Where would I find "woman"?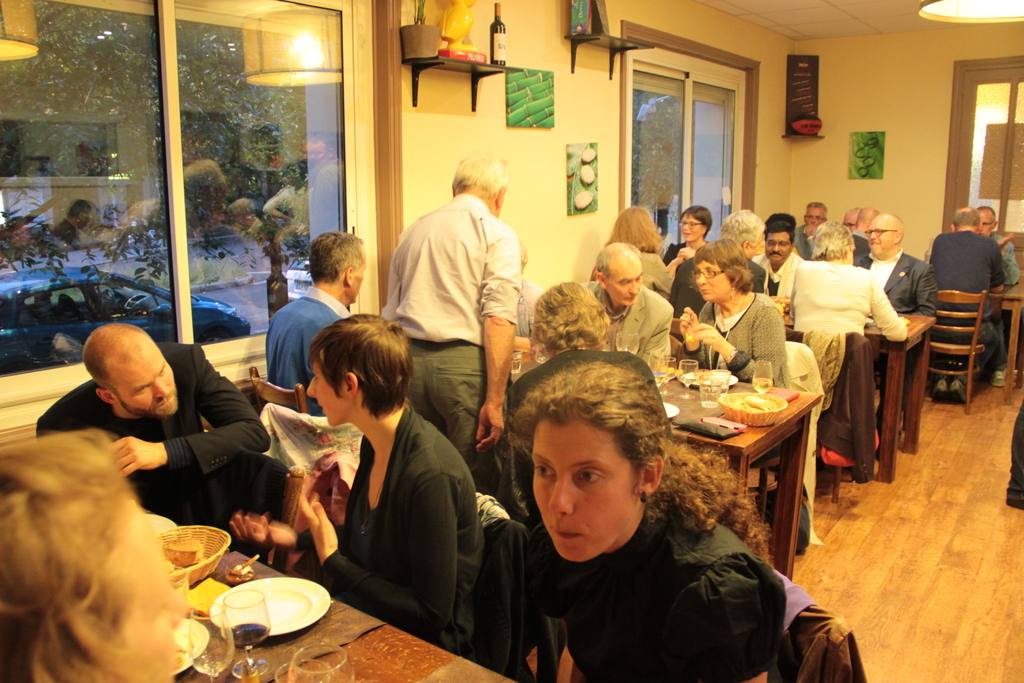
At 678/236/810/547.
